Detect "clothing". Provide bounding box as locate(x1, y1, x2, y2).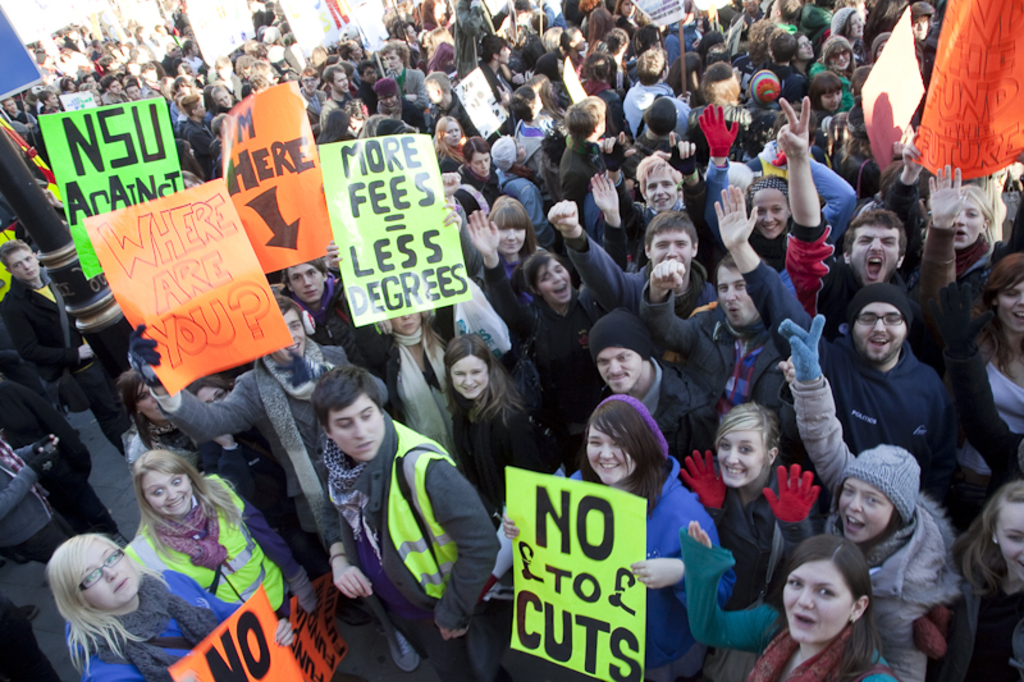
locate(844, 444, 924, 526).
